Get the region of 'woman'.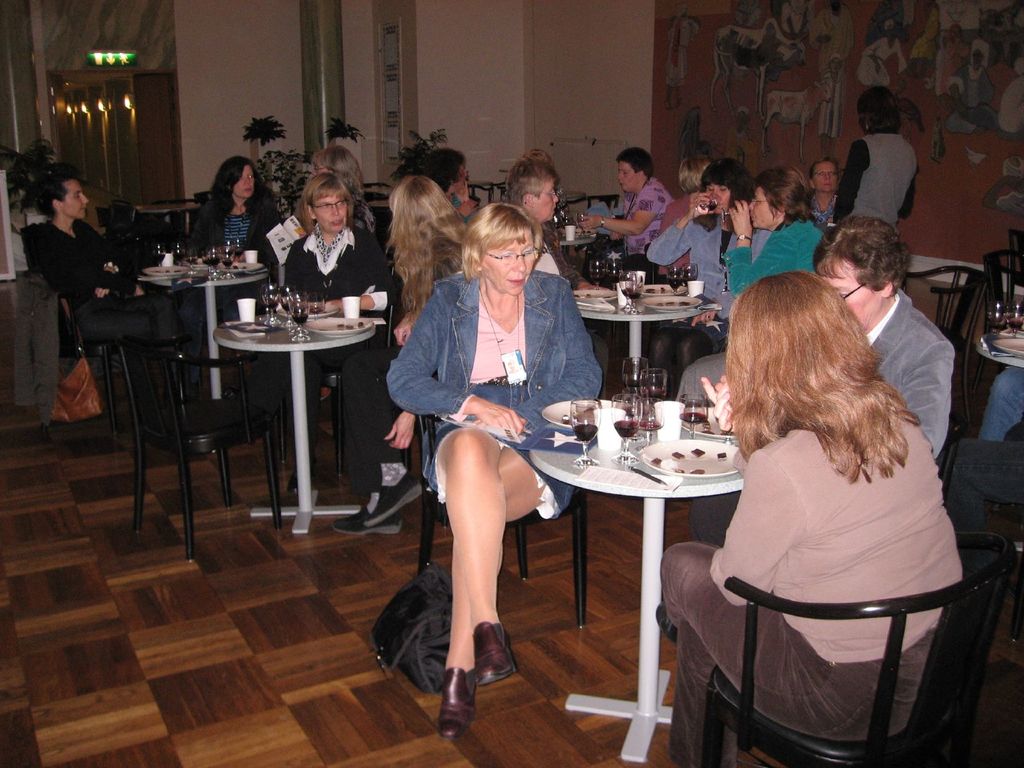
(17,169,209,445).
